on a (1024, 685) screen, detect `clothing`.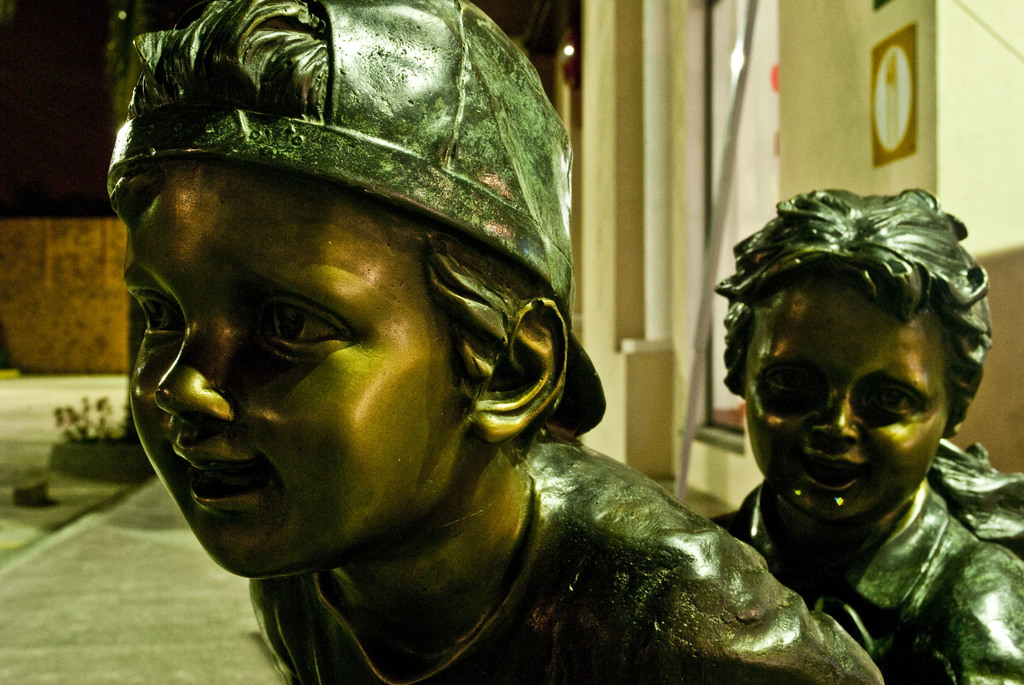
bbox=[704, 477, 1023, 684].
